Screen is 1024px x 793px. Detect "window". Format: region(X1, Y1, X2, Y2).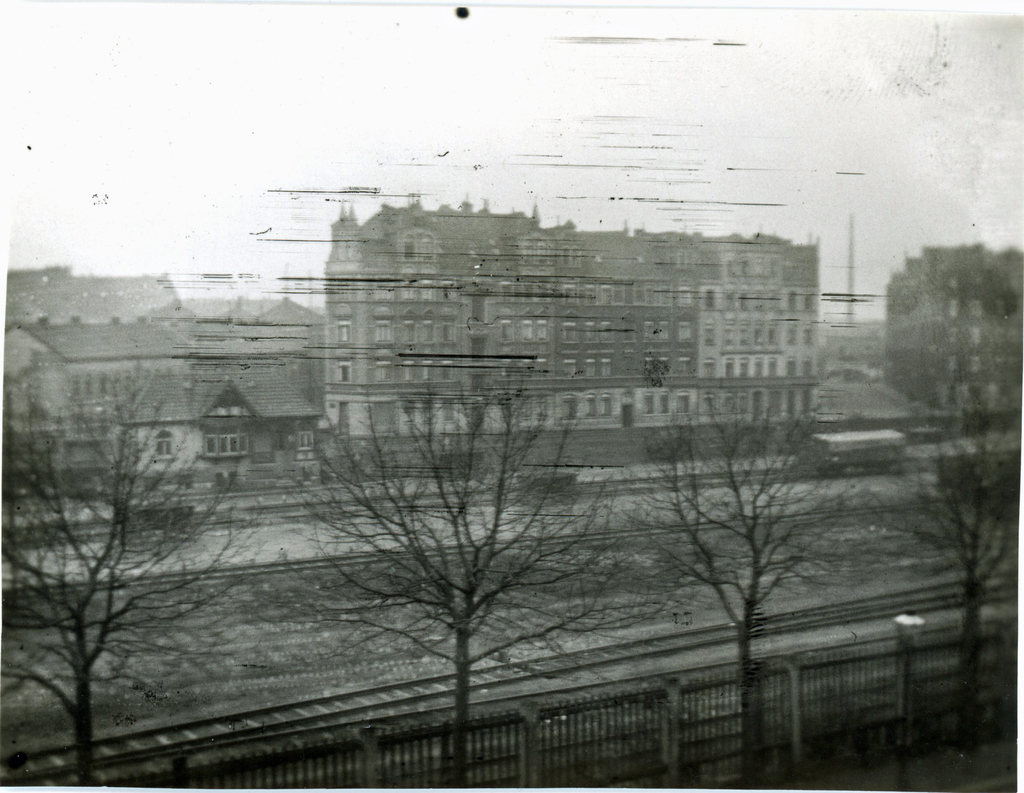
region(522, 322, 532, 339).
